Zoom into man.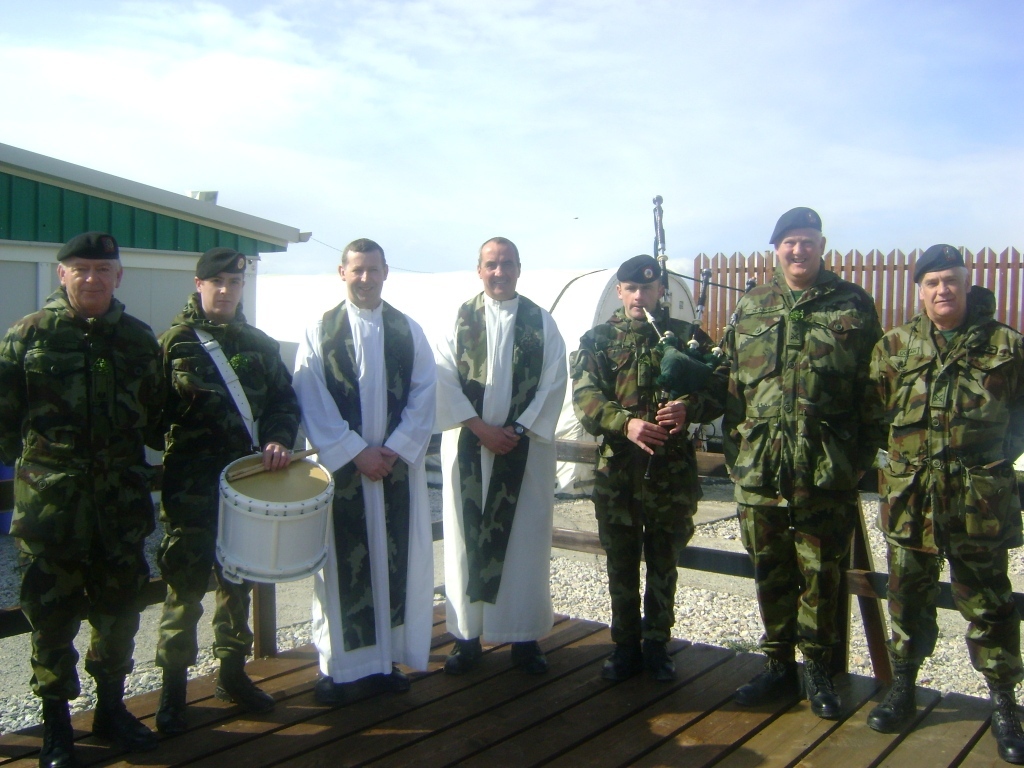
Zoom target: crop(432, 230, 569, 680).
